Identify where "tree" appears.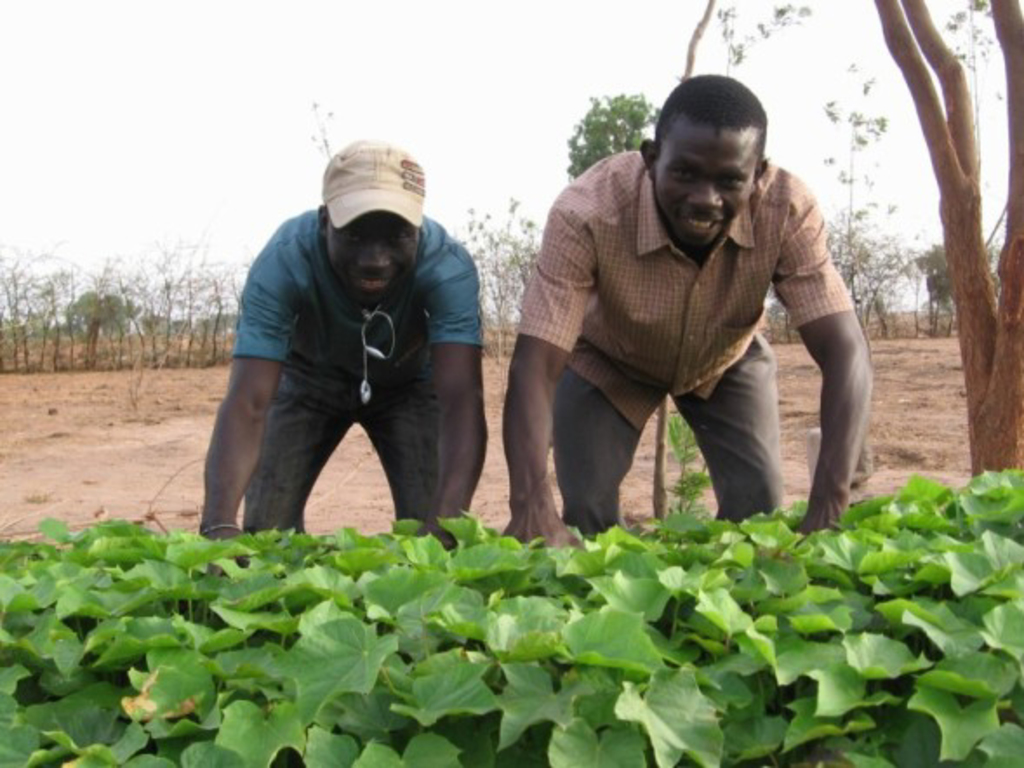
Appears at 648 0 716 528.
